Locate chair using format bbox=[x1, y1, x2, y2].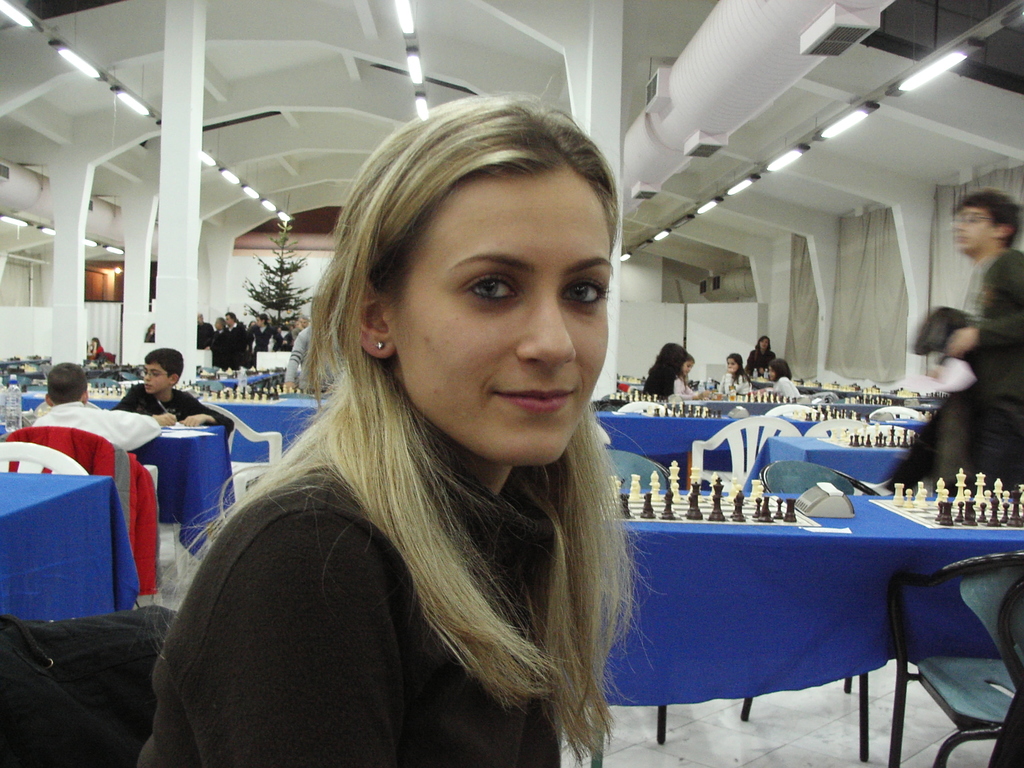
bbox=[769, 403, 824, 417].
